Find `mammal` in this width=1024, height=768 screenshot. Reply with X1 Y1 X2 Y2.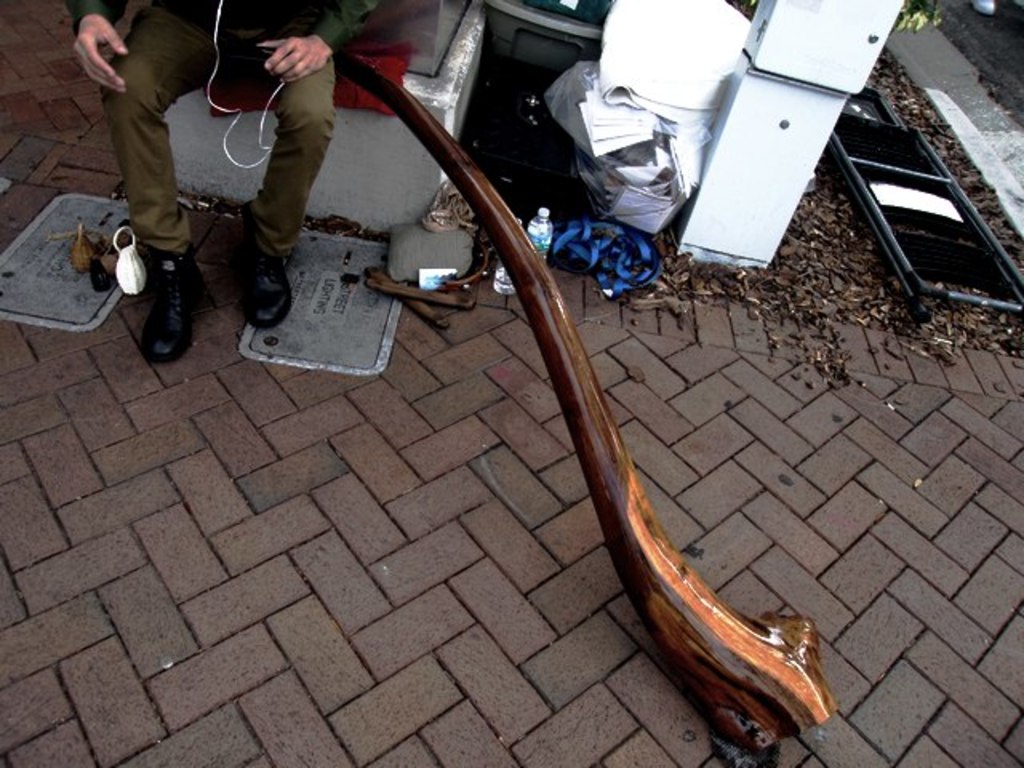
61 0 309 317.
